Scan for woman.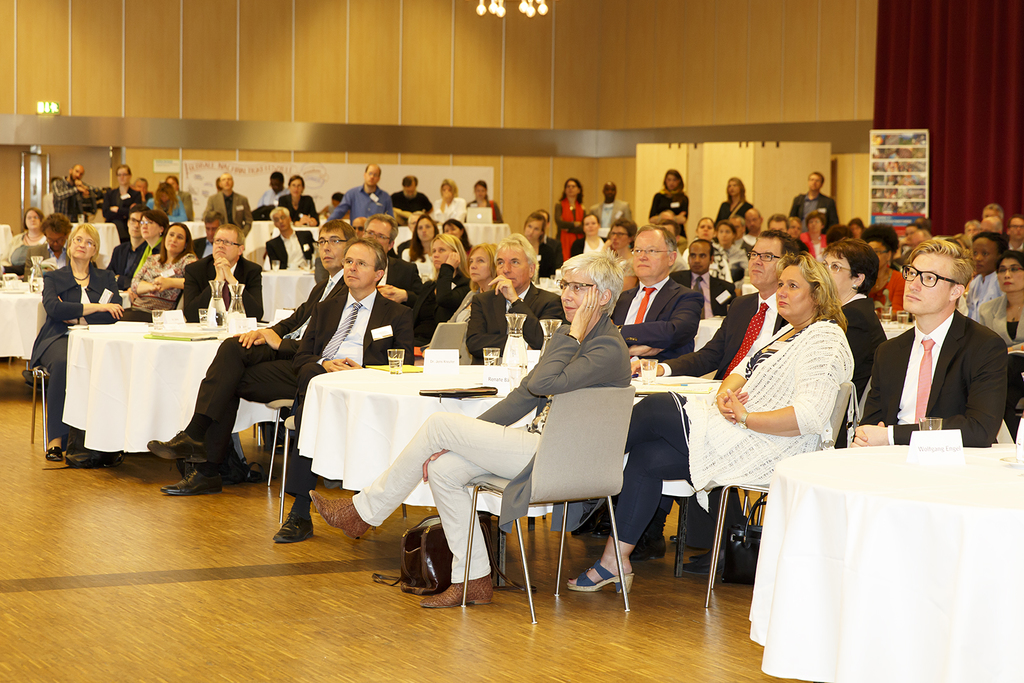
Scan result: <box>127,224,206,320</box>.
